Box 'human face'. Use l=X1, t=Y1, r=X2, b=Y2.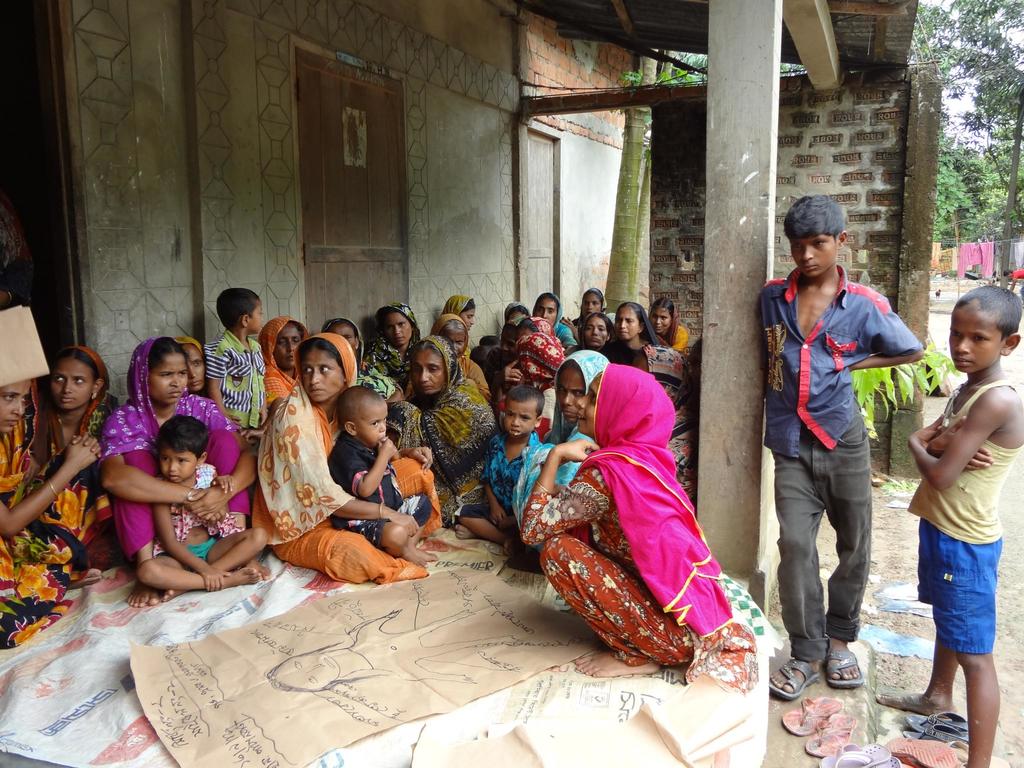
l=616, t=304, r=639, b=341.
